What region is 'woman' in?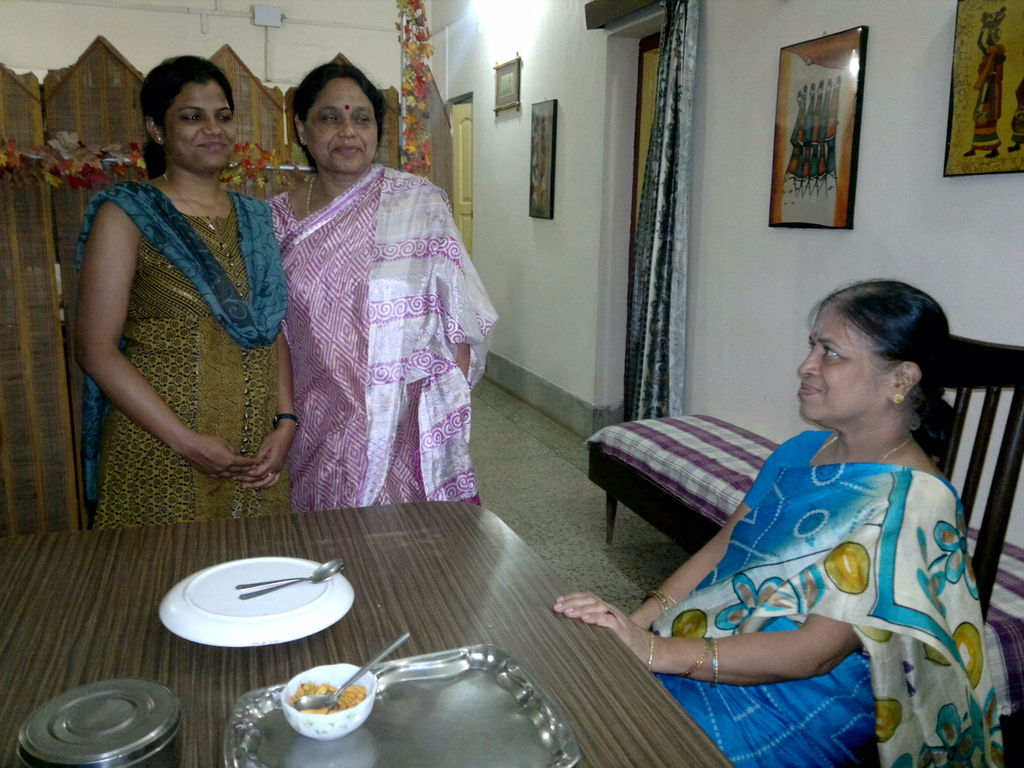
66,53,303,534.
